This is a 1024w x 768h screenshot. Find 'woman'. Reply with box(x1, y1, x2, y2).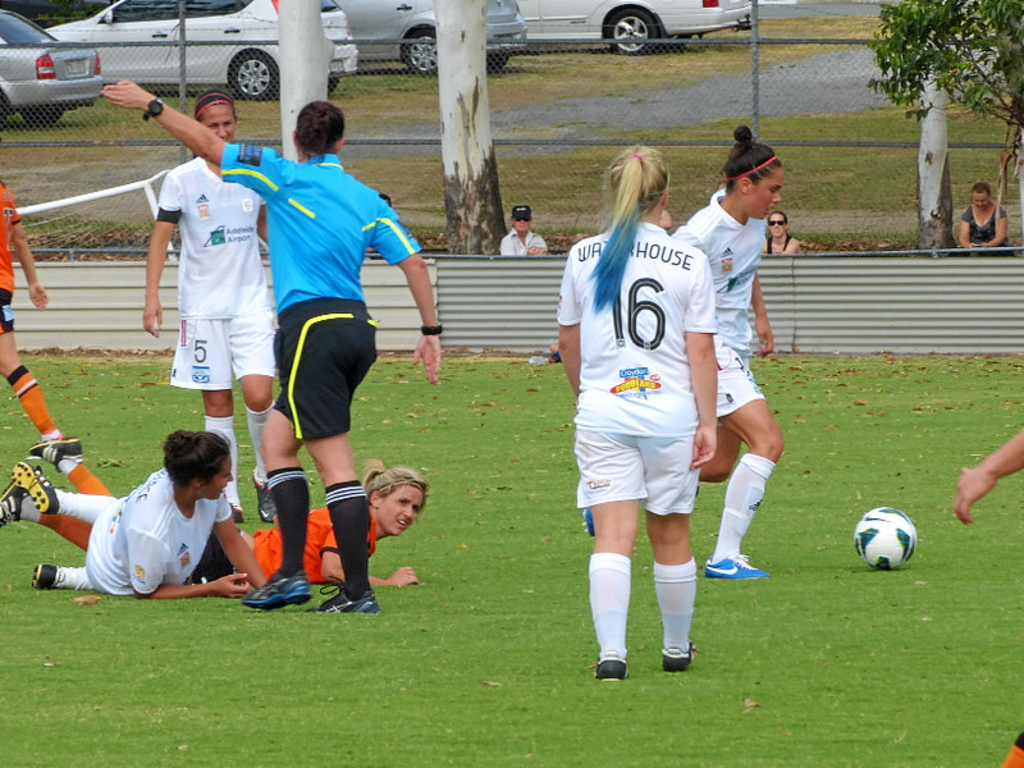
box(140, 90, 274, 526).
